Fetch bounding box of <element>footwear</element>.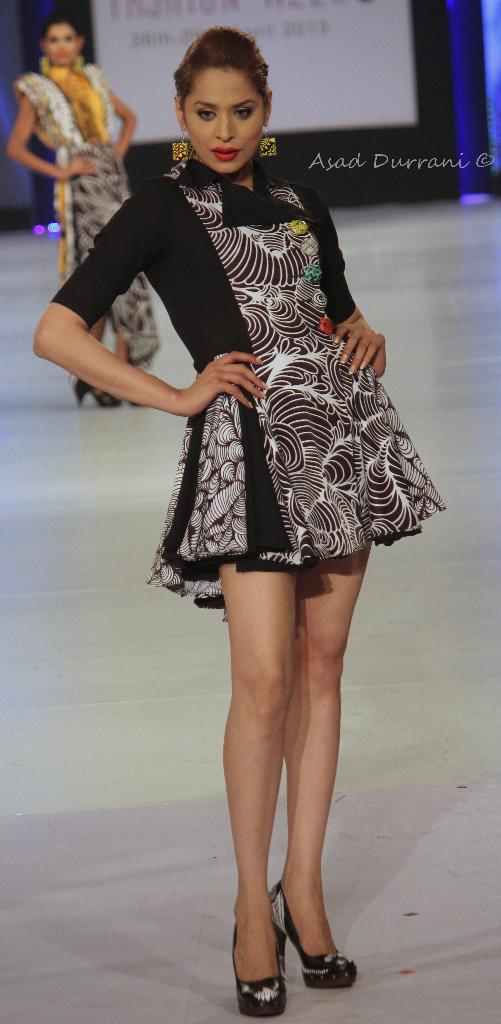
Bbox: [left=68, top=375, right=123, bottom=409].
